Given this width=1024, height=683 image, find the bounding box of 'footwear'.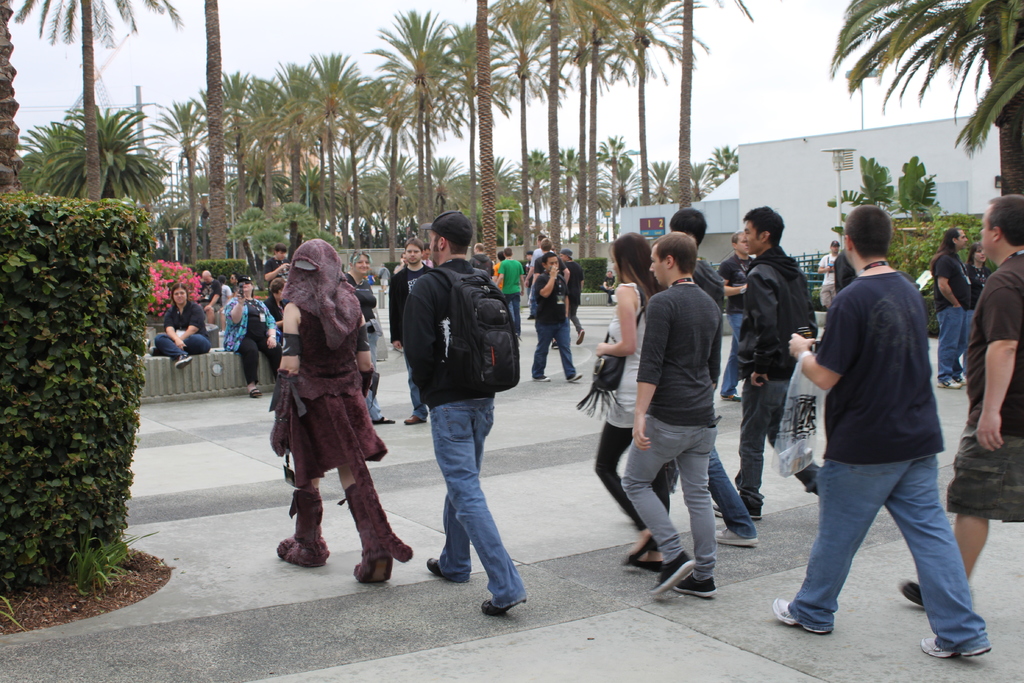
(x1=534, y1=372, x2=553, y2=381).
